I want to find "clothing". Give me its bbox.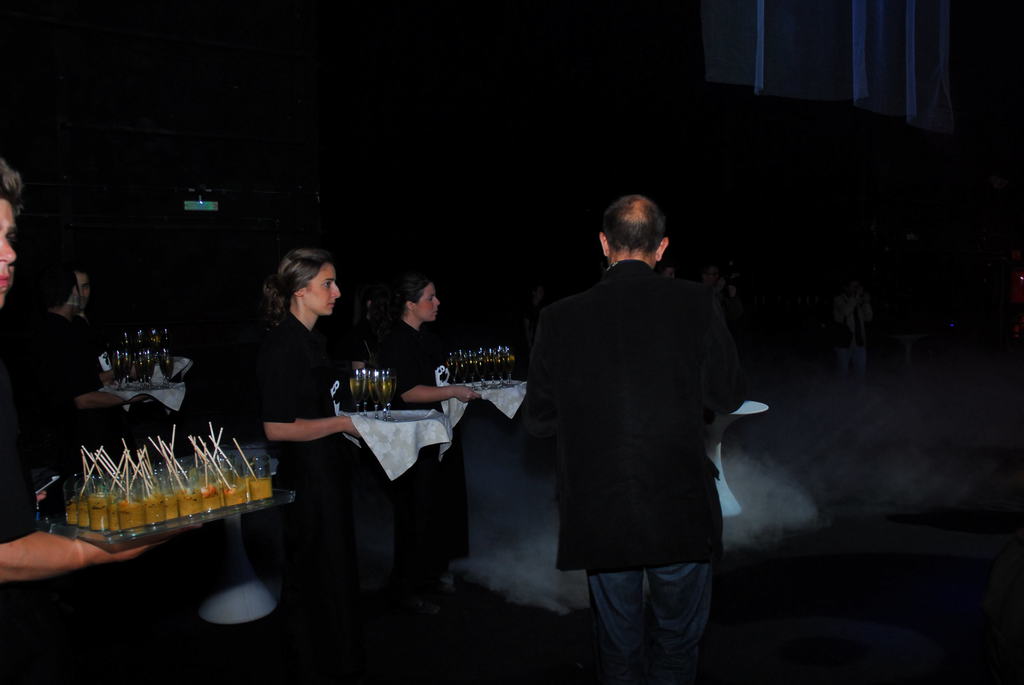
{"x1": 0, "y1": 361, "x2": 38, "y2": 546}.
